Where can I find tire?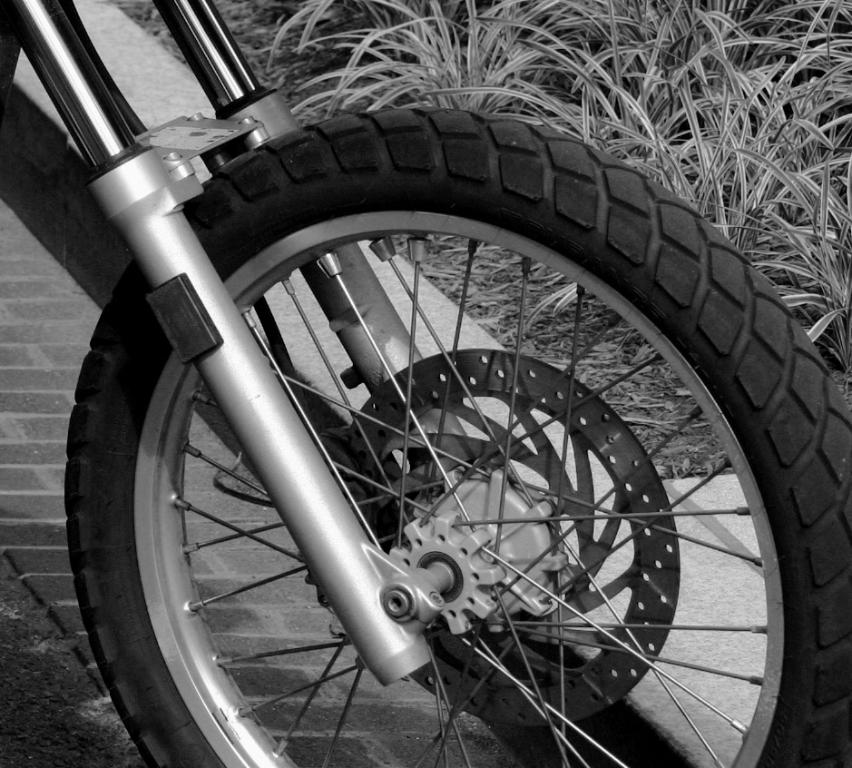
You can find it at {"x1": 65, "y1": 103, "x2": 851, "y2": 767}.
